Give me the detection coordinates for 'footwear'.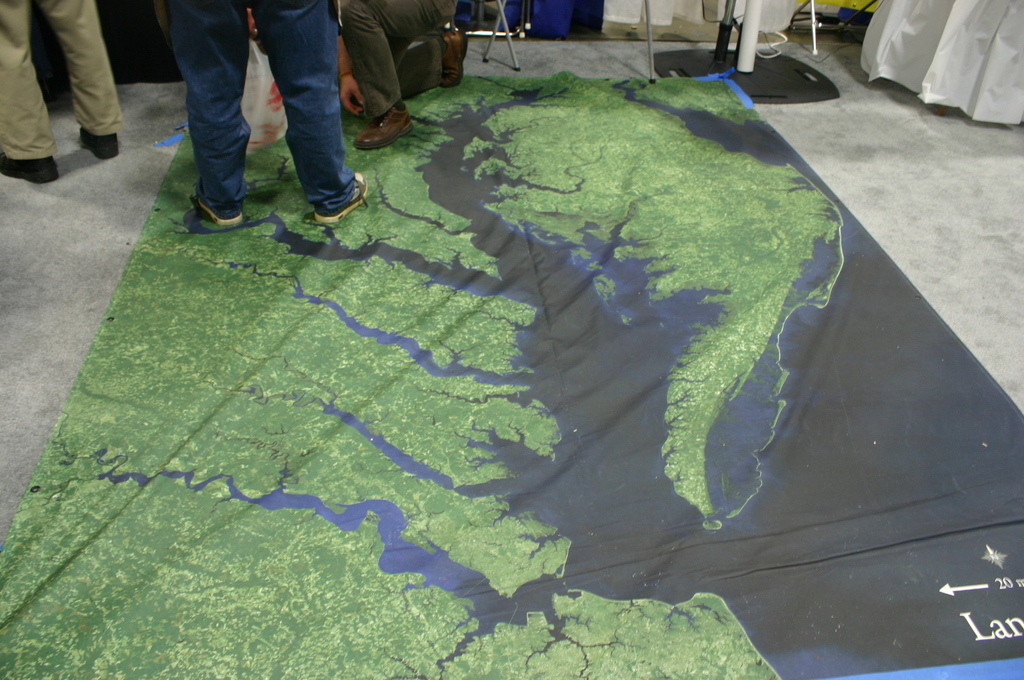
0/154/58/186.
